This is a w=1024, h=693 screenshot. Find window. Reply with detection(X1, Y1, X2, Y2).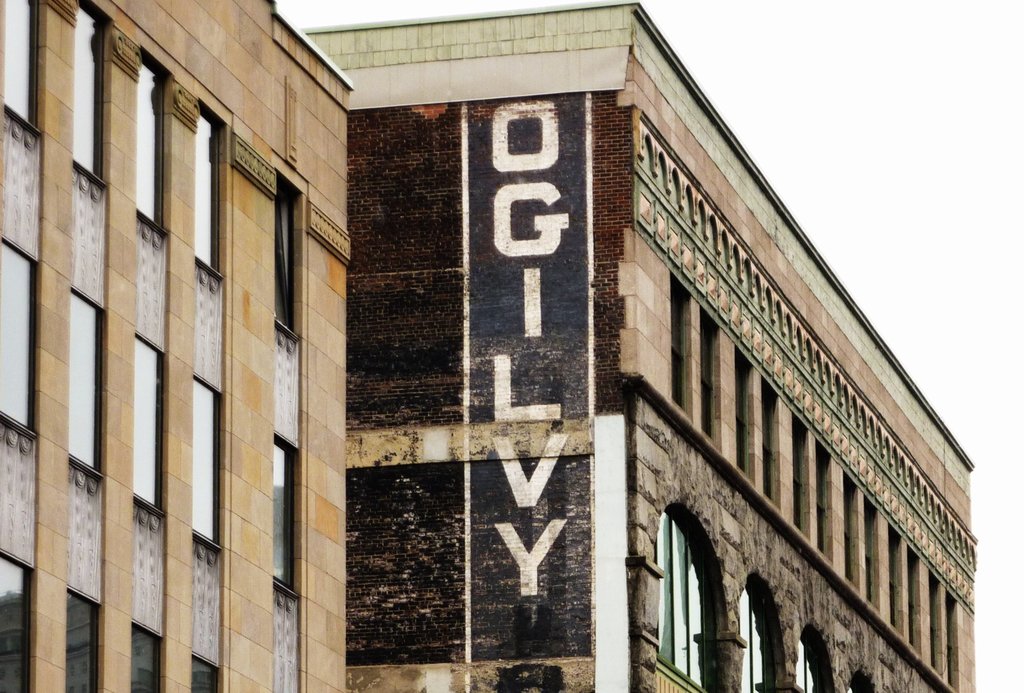
detection(138, 331, 166, 515).
